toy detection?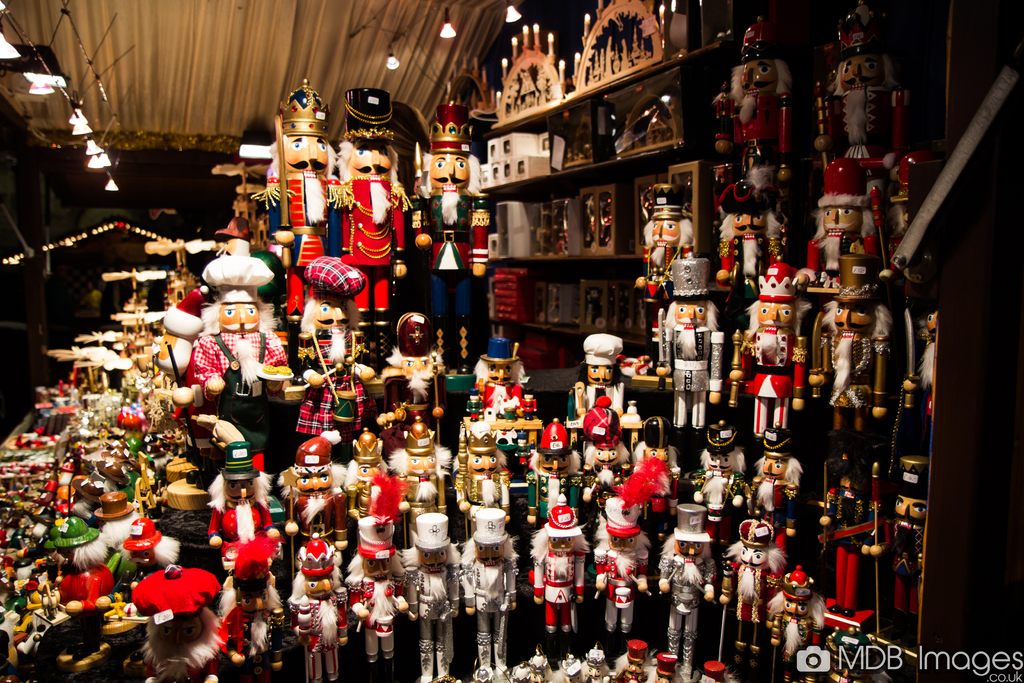
box=[588, 490, 662, 634]
